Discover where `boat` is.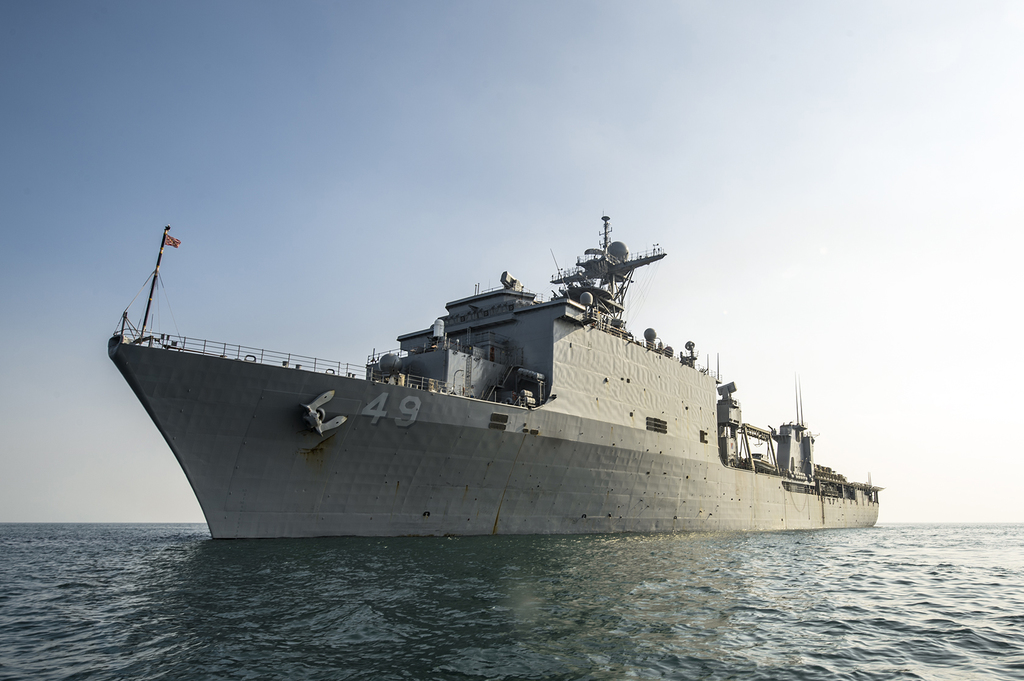
Discovered at l=104, t=204, r=885, b=539.
